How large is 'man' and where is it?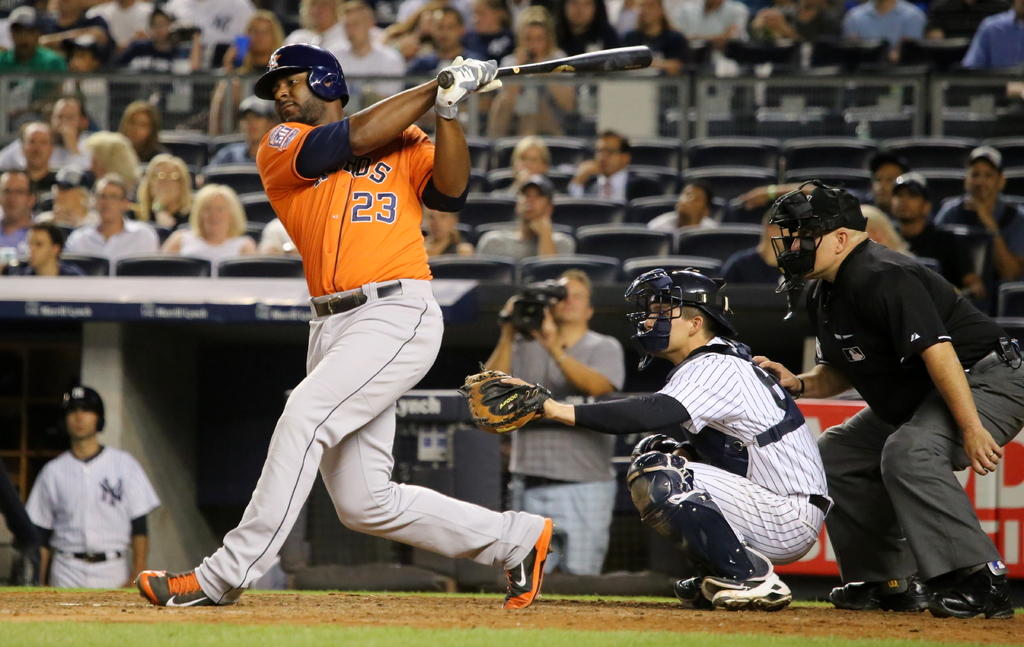
Bounding box: left=566, top=127, right=649, bottom=222.
